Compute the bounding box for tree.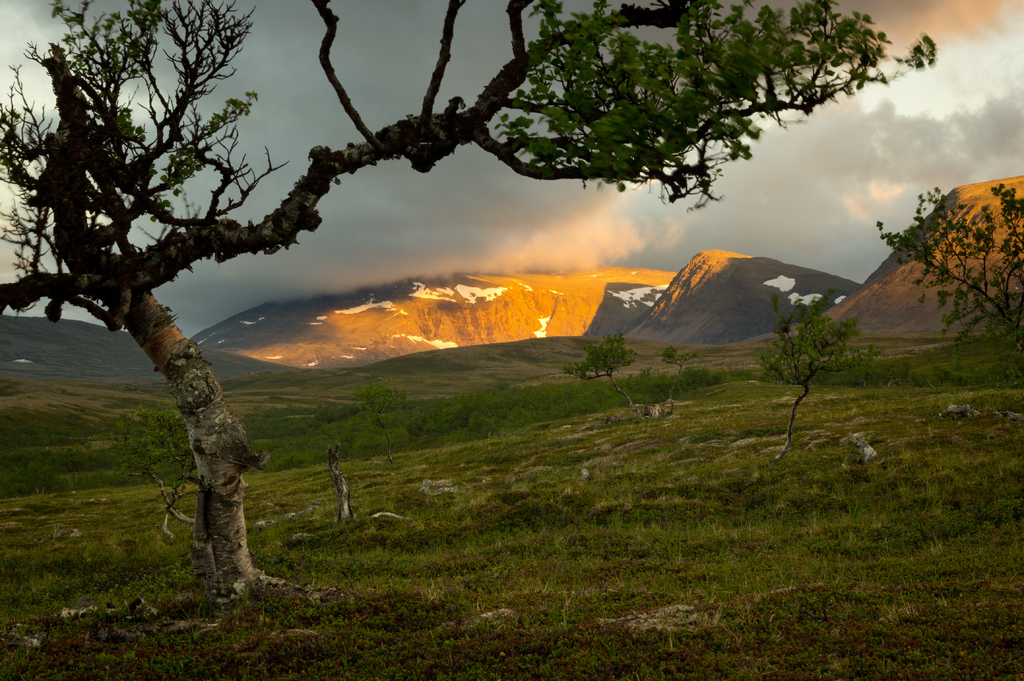
bbox(347, 382, 408, 463).
